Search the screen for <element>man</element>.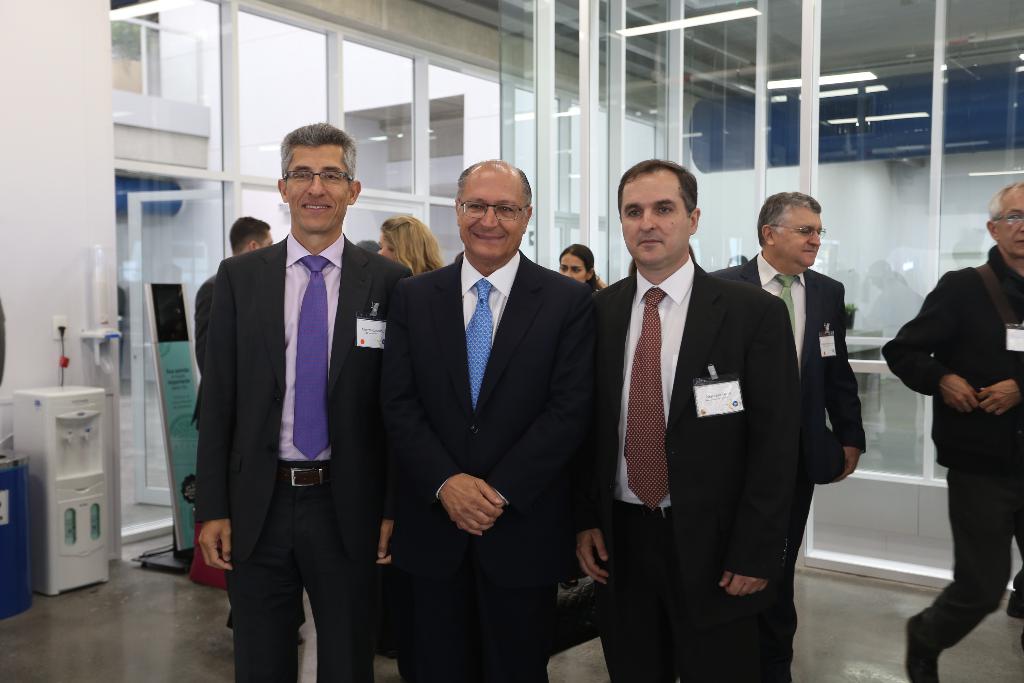
Found at (178, 119, 417, 682).
